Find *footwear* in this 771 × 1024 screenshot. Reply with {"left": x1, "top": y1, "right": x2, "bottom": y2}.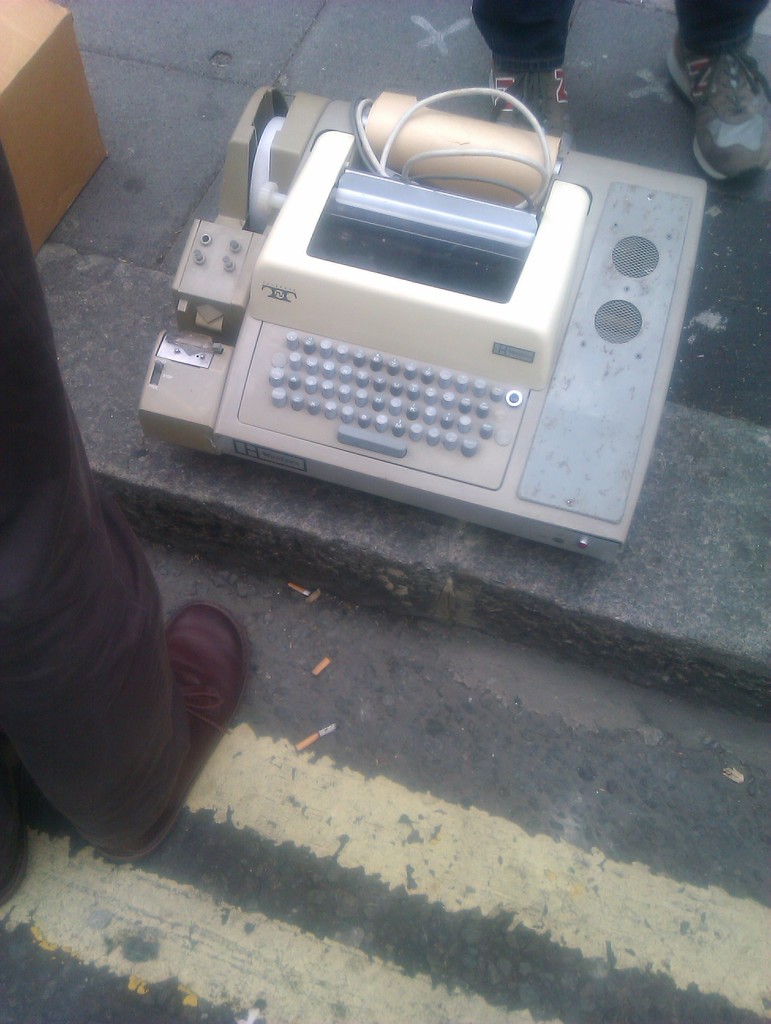
{"left": 491, "top": 64, "right": 578, "bottom": 148}.
